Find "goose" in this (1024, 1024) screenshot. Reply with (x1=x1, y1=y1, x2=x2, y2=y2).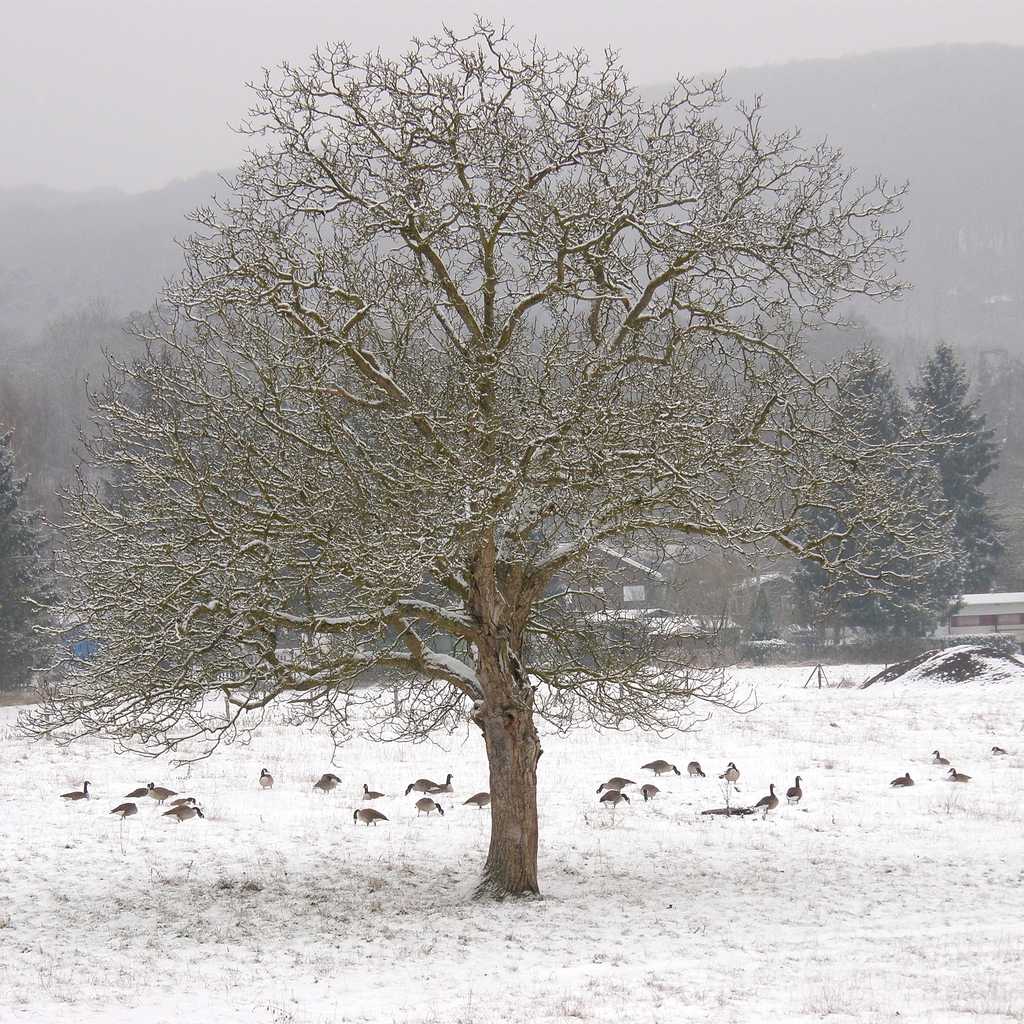
(x1=685, y1=760, x2=707, y2=777).
